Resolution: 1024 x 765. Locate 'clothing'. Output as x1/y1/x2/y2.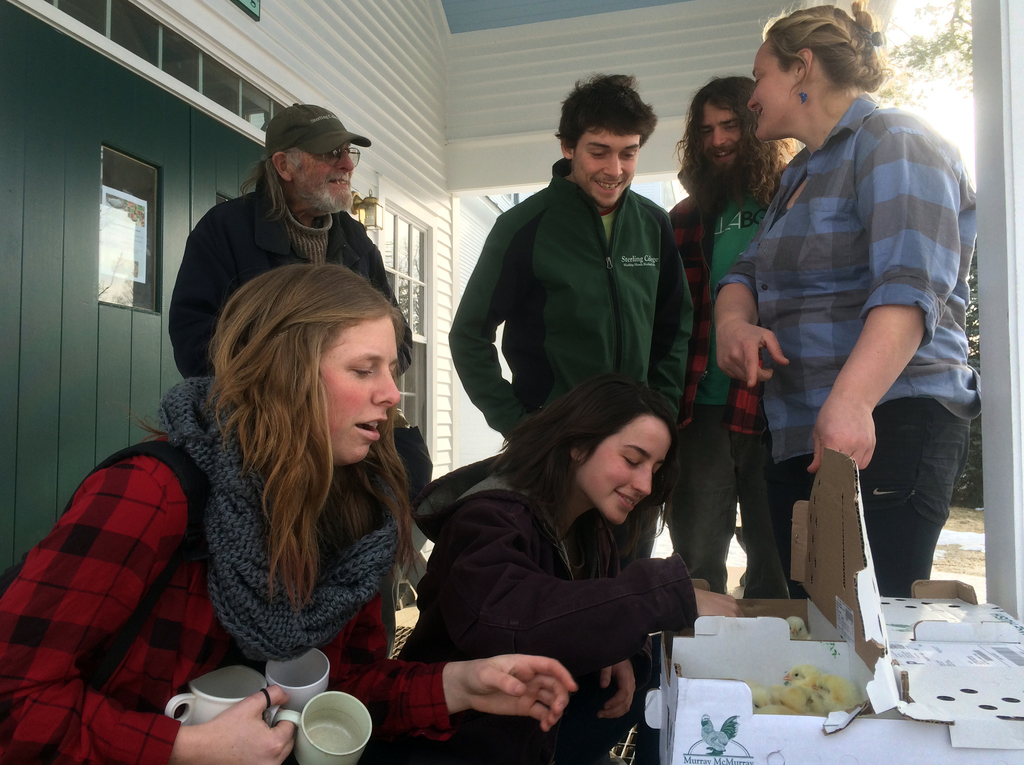
767/93/980/602.
